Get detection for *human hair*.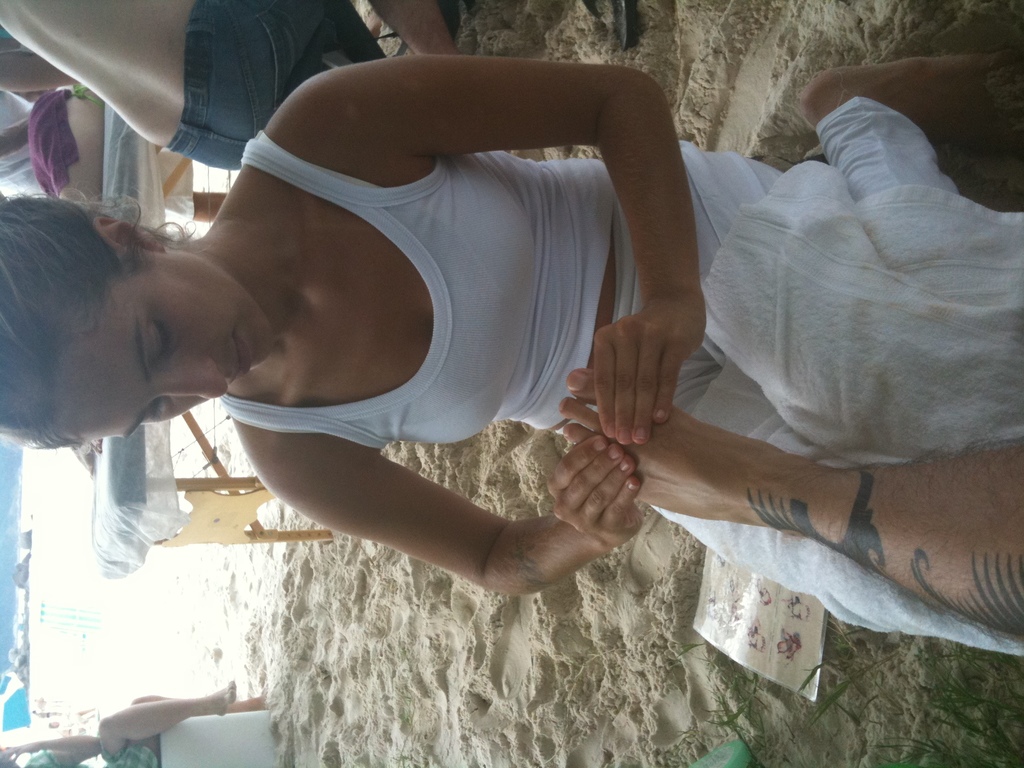
Detection: locate(5, 134, 165, 441).
